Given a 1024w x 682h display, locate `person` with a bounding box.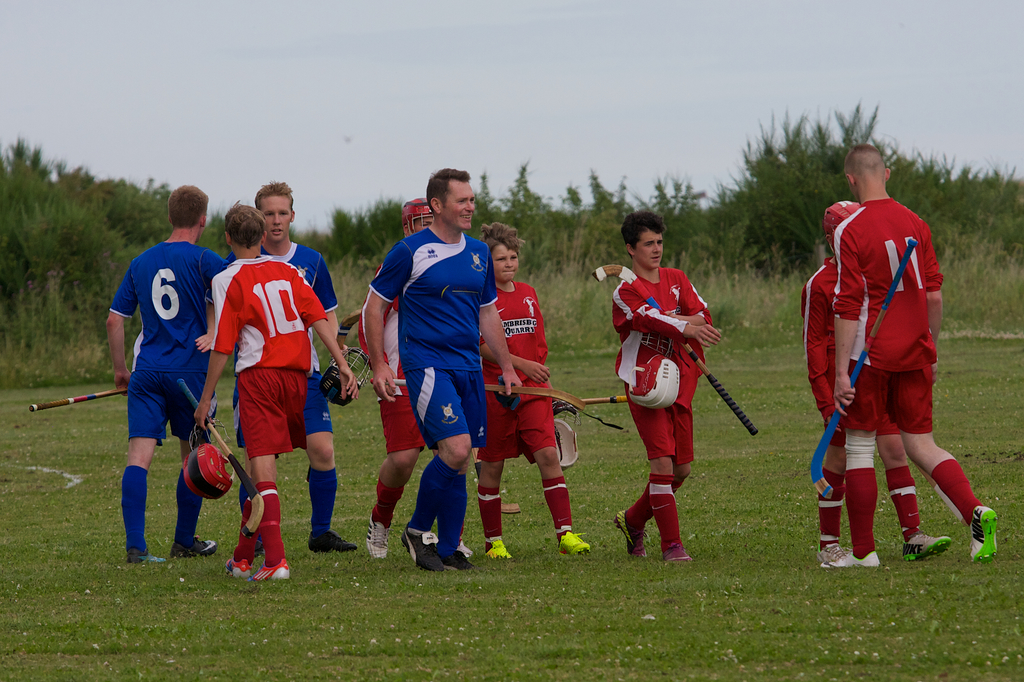
Located: bbox=[105, 183, 225, 561].
